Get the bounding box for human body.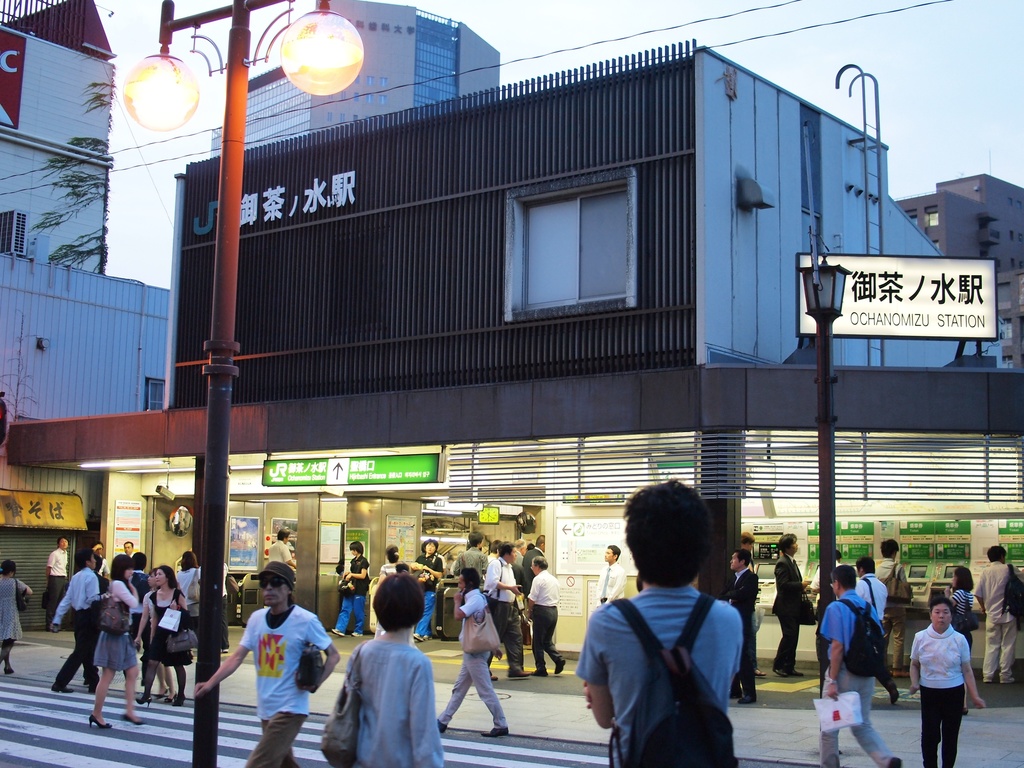
(718,566,764,701).
